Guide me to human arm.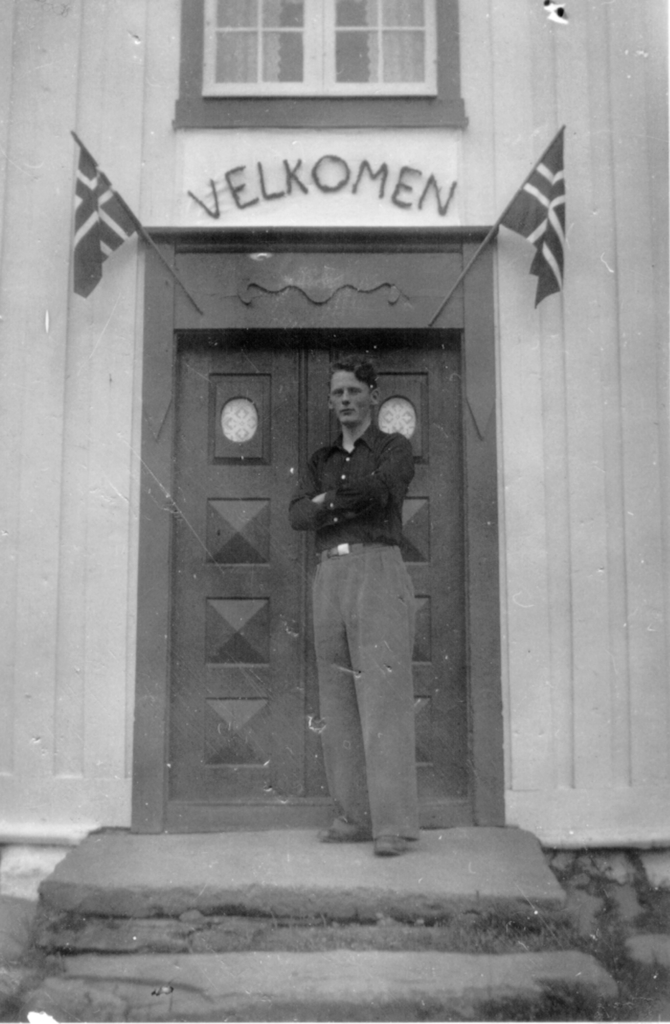
Guidance: region(283, 458, 353, 547).
